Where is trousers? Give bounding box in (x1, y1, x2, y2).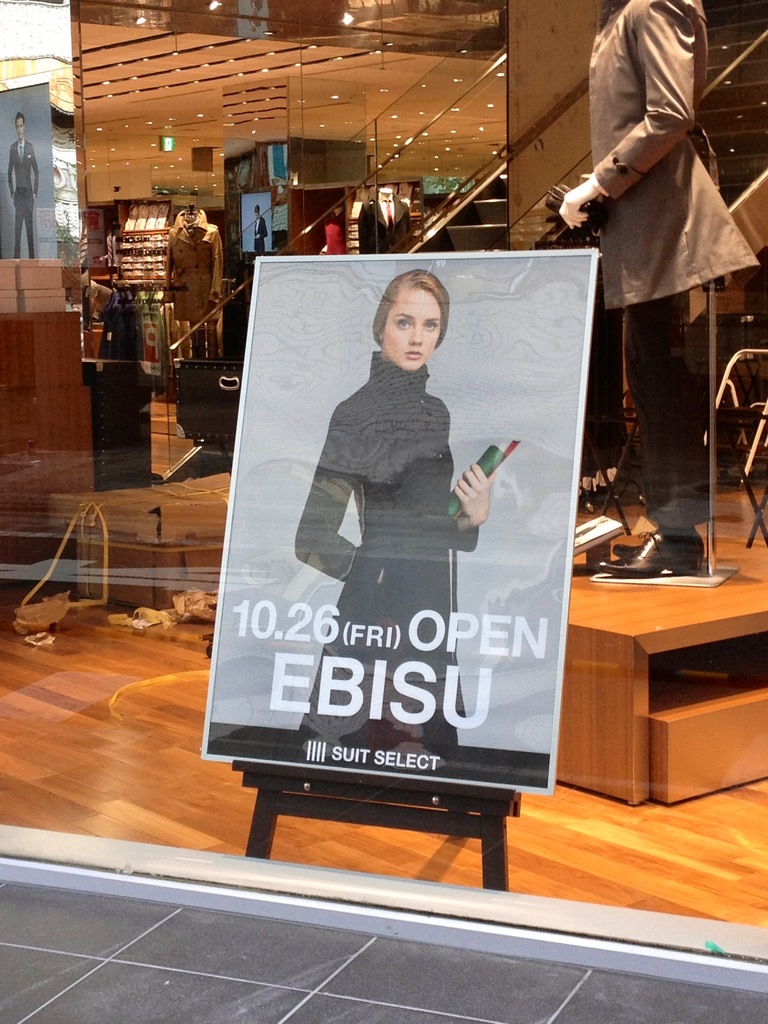
(622, 284, 716, 518).
